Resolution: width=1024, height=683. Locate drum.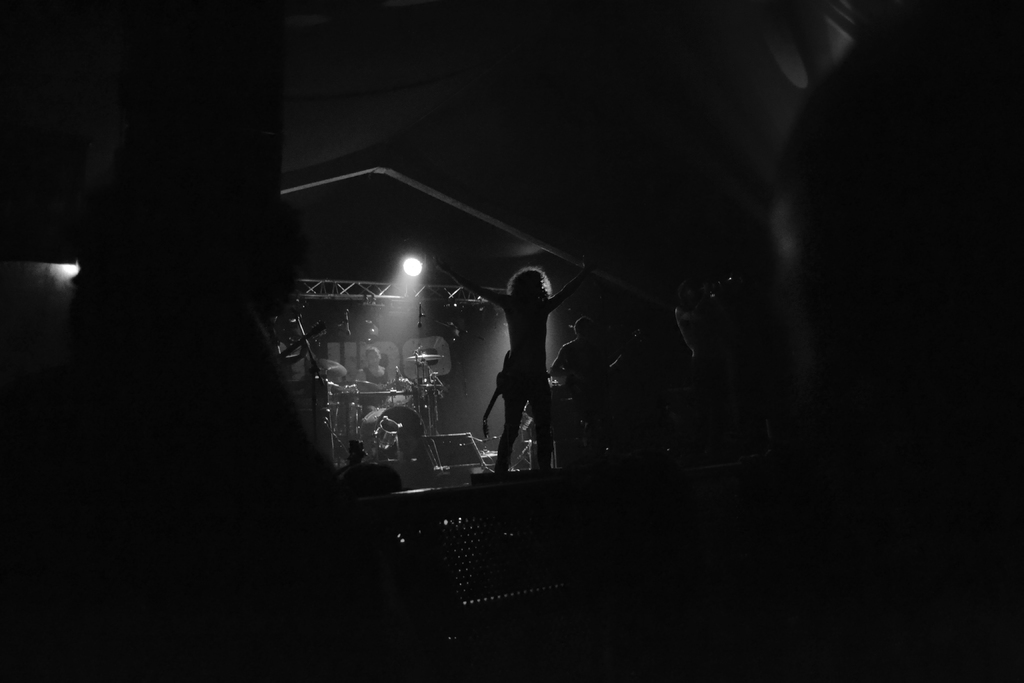
(left=360, top=407, right=426, bottom=457).
